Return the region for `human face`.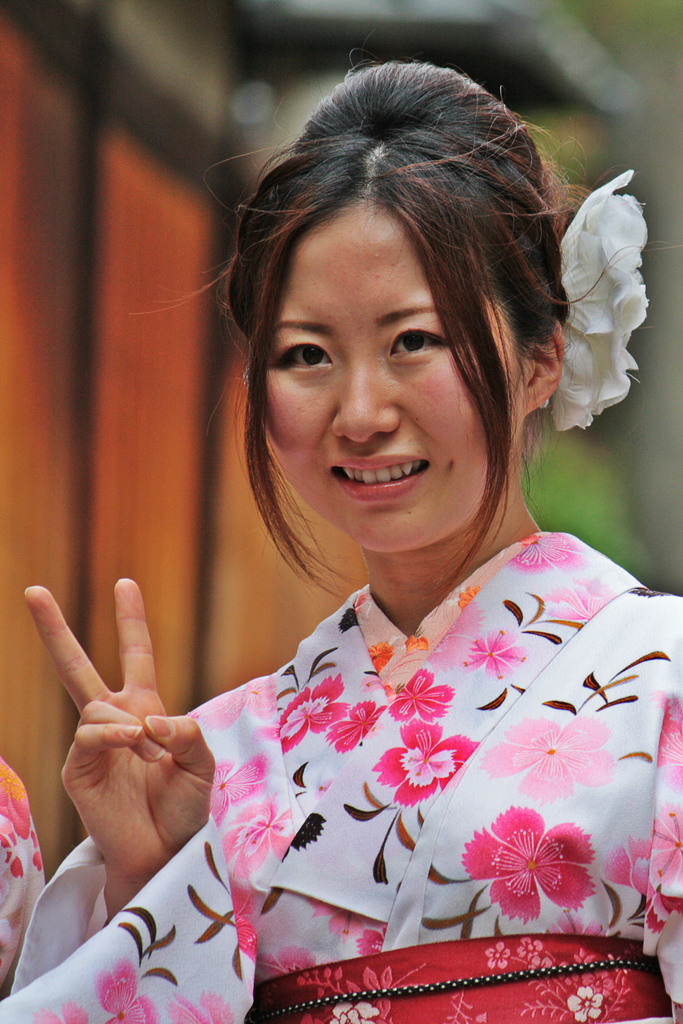
(x1=263, y1=200, x2=526, y2=556).
